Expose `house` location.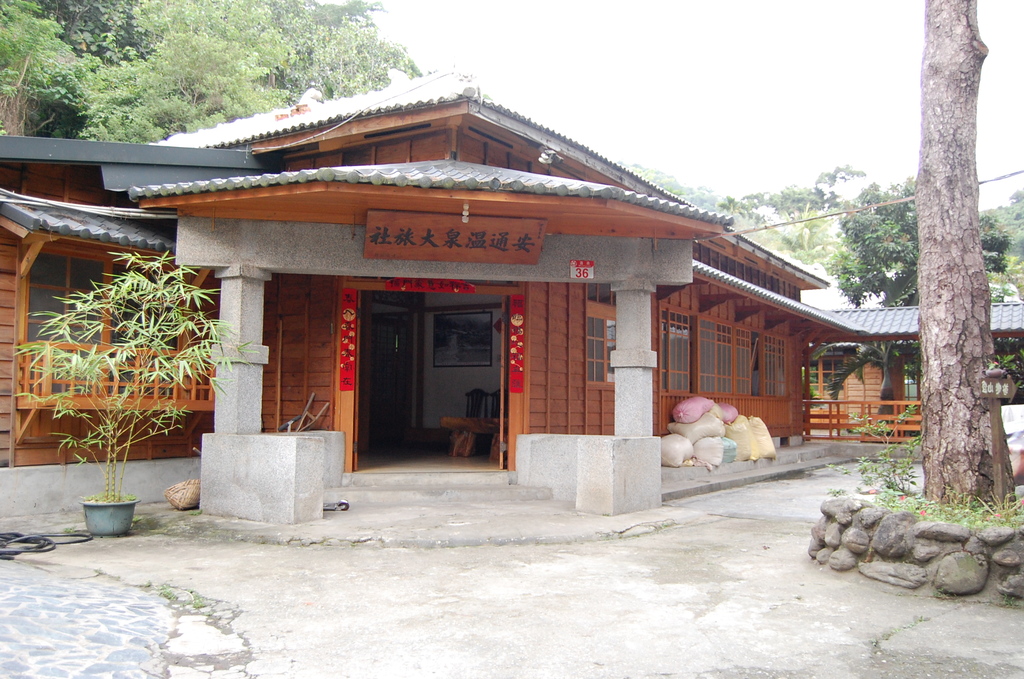
Exposed at pyautogui.locateOnScreen(0, 70, 831, 530).
